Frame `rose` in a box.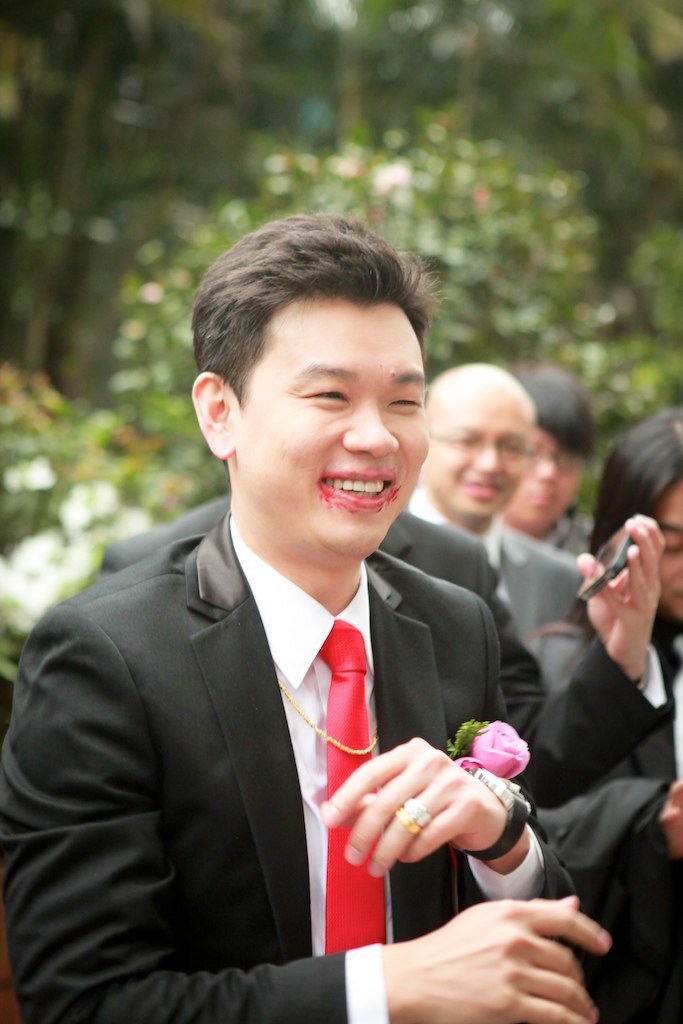
454,712,528,782.
